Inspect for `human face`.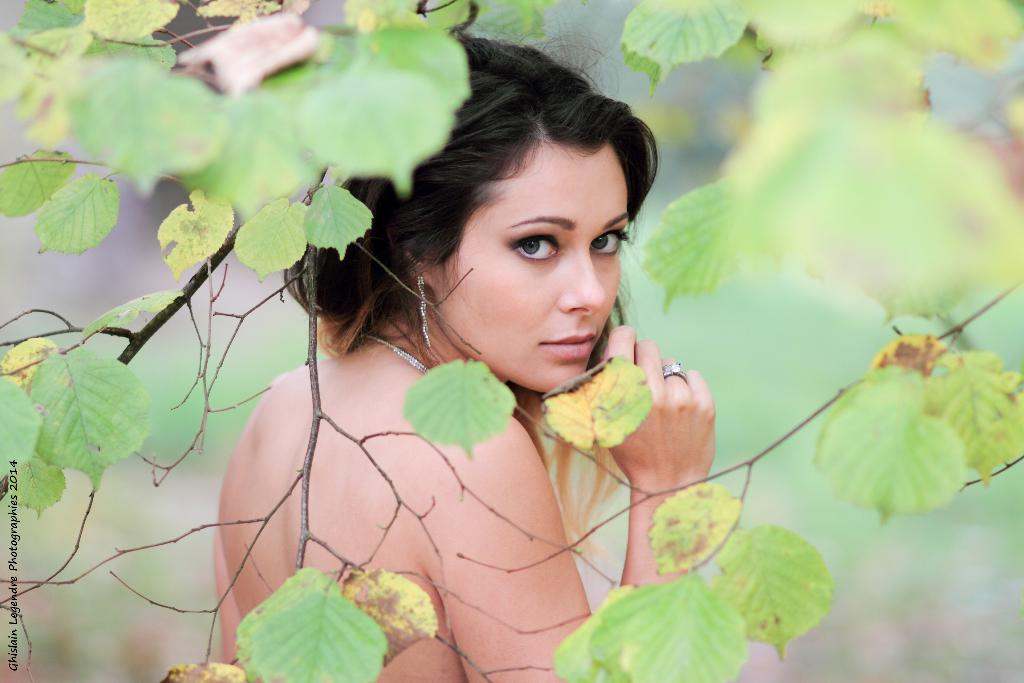
Inspection: bbox(431, 142, 628, 393).
